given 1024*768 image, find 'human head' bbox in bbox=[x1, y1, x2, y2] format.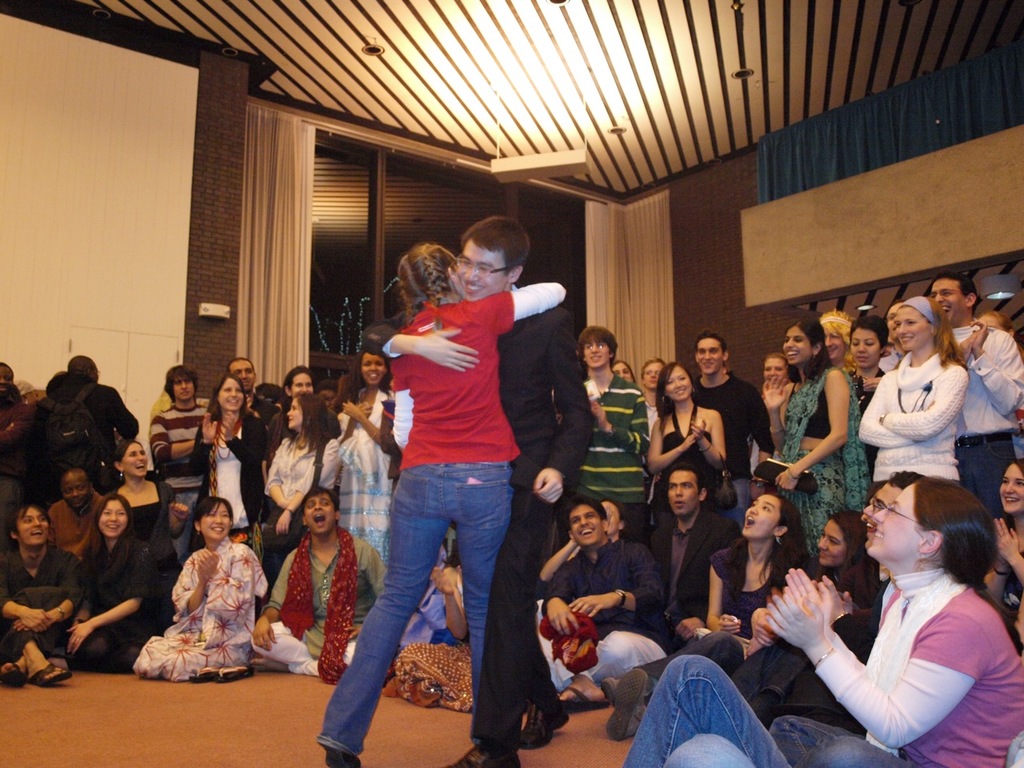
bbox=[883, 301, 908, 341].
